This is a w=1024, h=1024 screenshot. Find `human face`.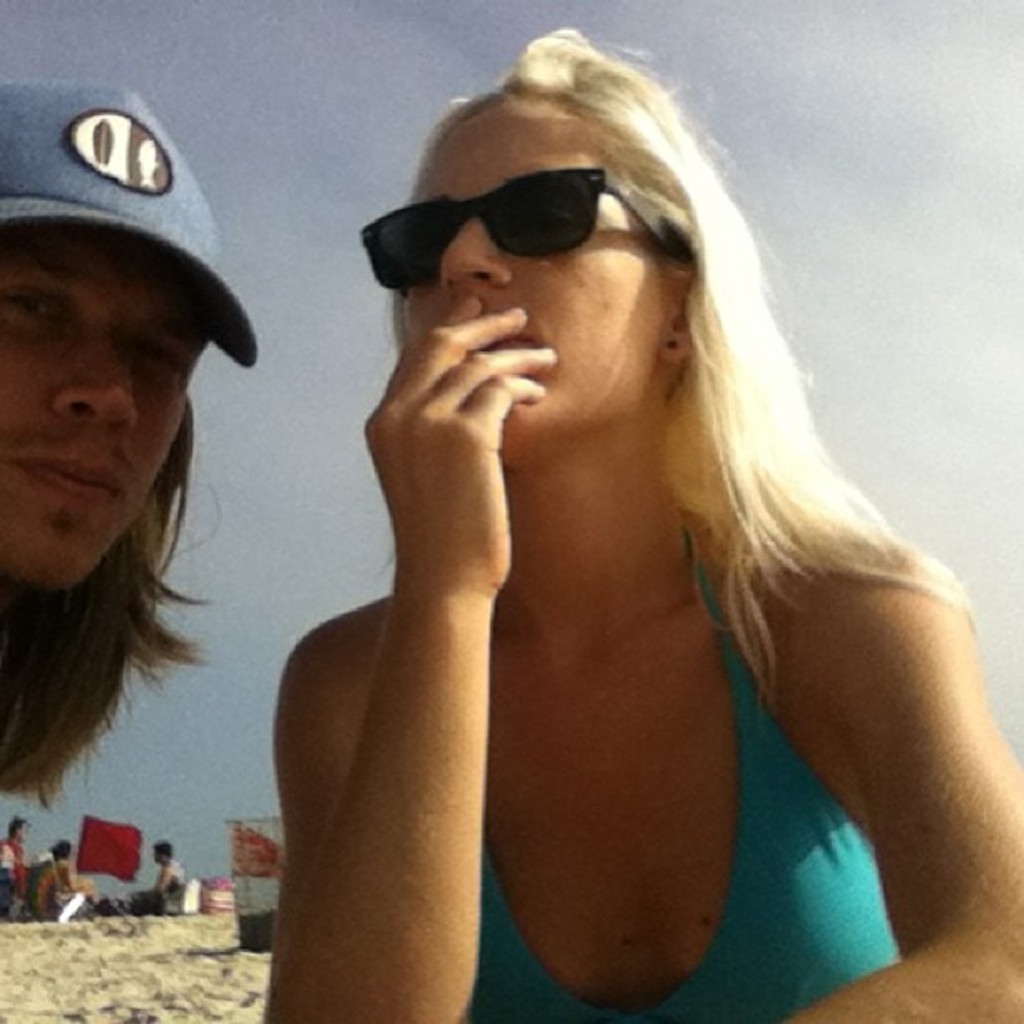
Bounding box: left=0, top=236, right=206, bottom=599.
